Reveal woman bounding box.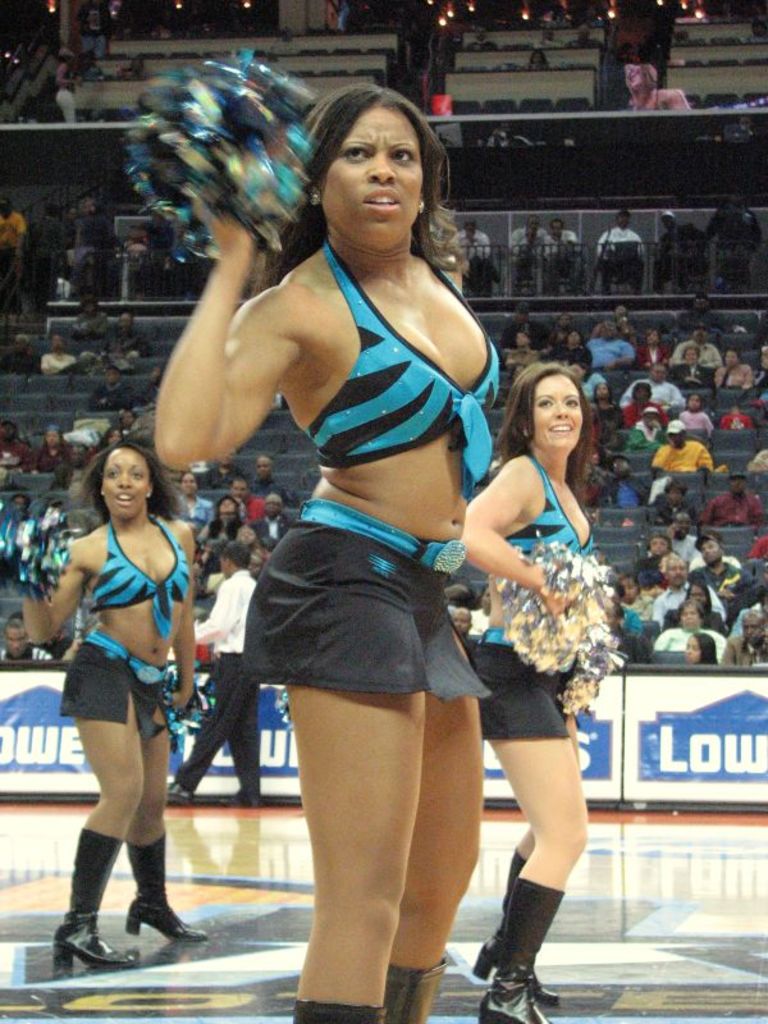
Revealed: pyautogui.locateOnScreen(686, 632, 712, 659).
